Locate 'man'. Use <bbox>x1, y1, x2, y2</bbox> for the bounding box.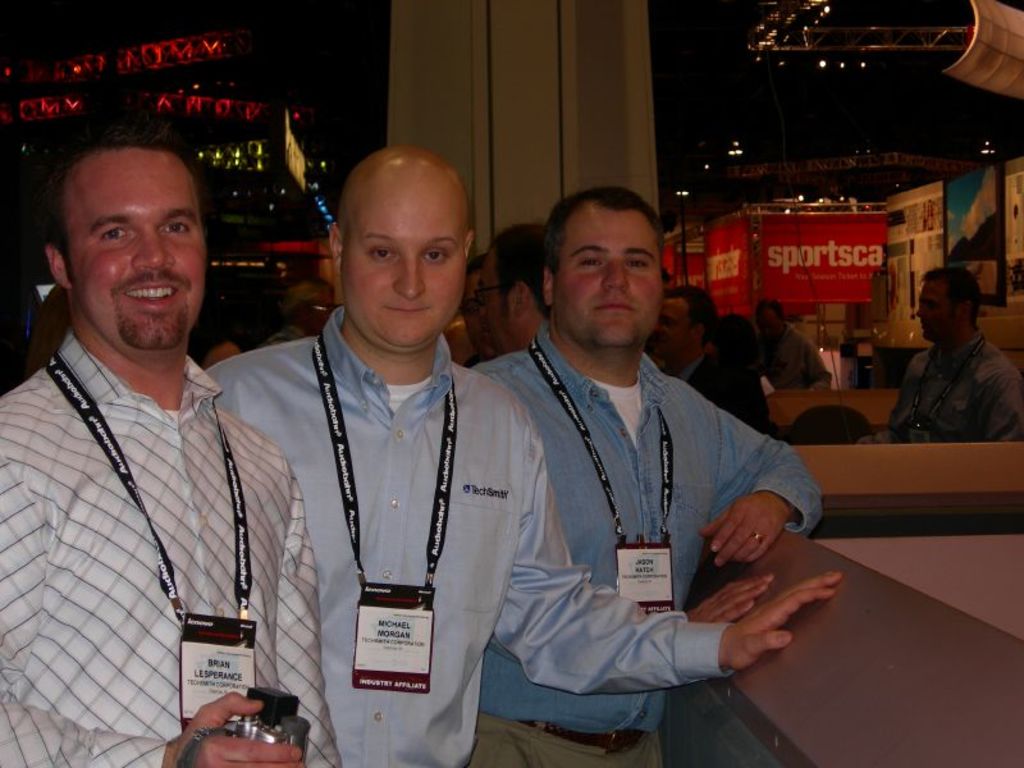
<bbox>649, 287, 769, 440</bbox>.
